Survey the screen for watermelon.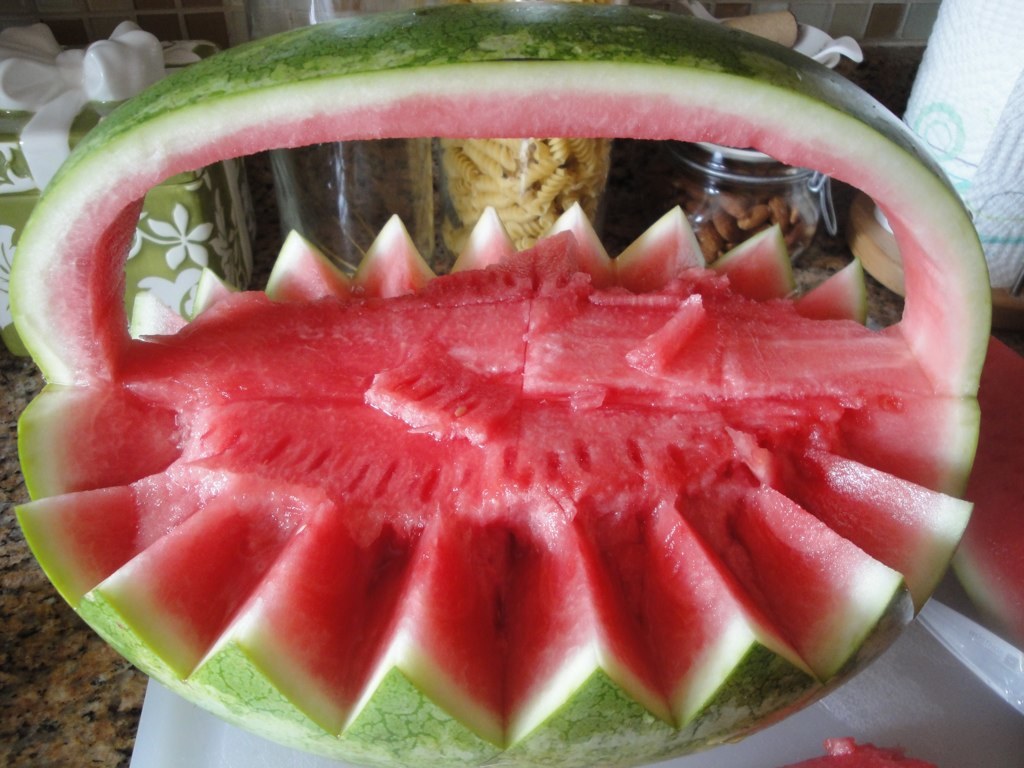
Survey found: rect(801, 737, 926, 767).
